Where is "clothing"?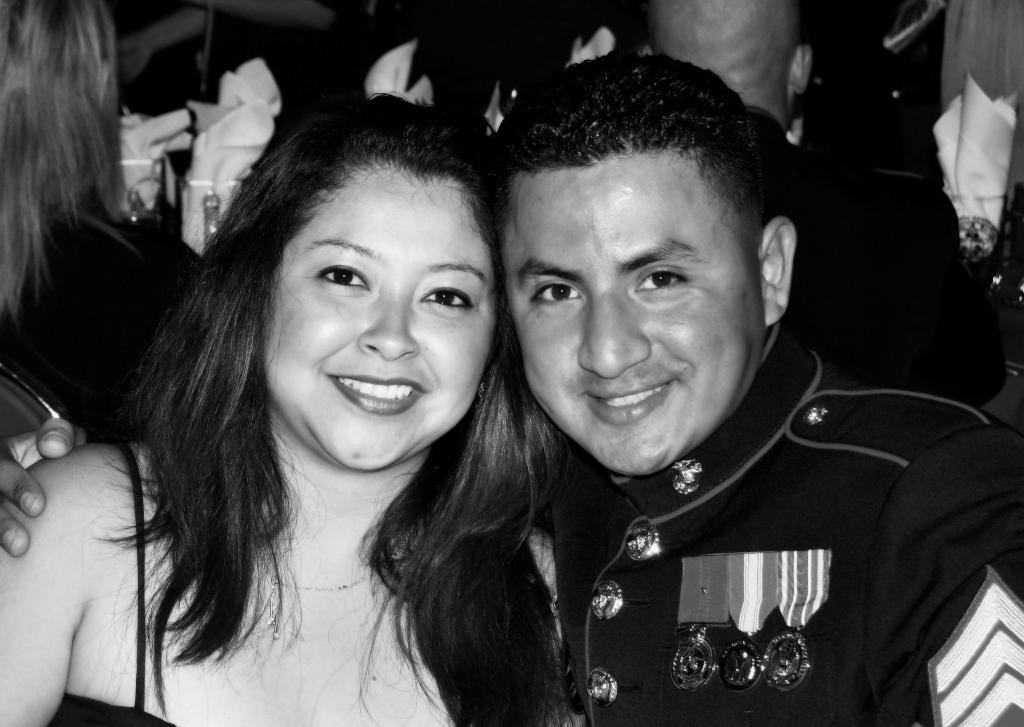
[49,436,181,726].
